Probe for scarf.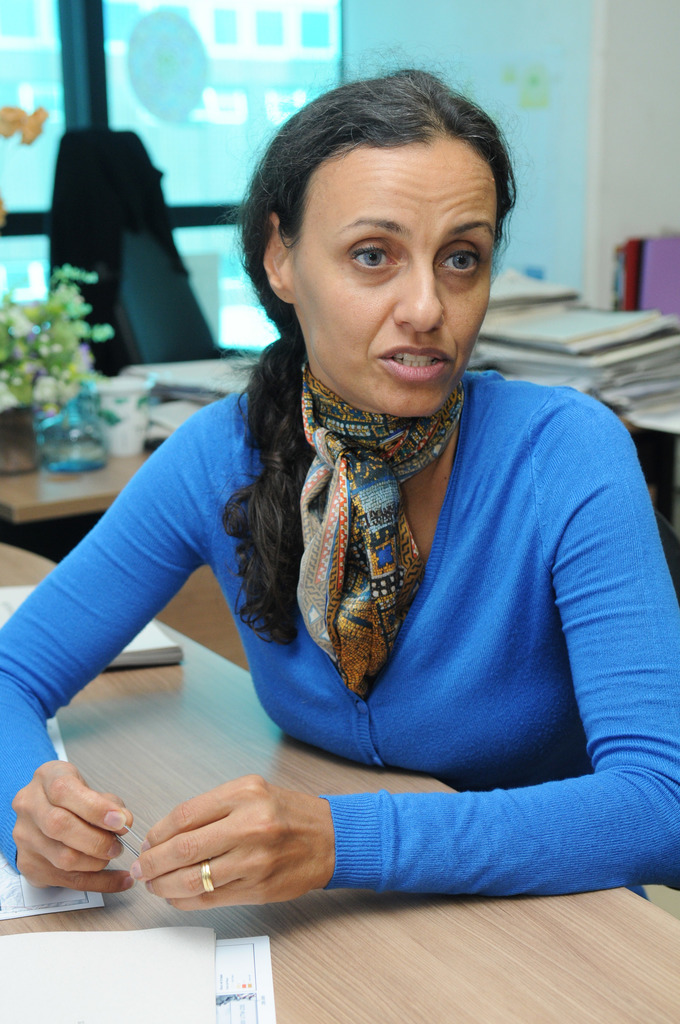
Probe result: <bbox>298, 356, 464, 703</bbox>.
